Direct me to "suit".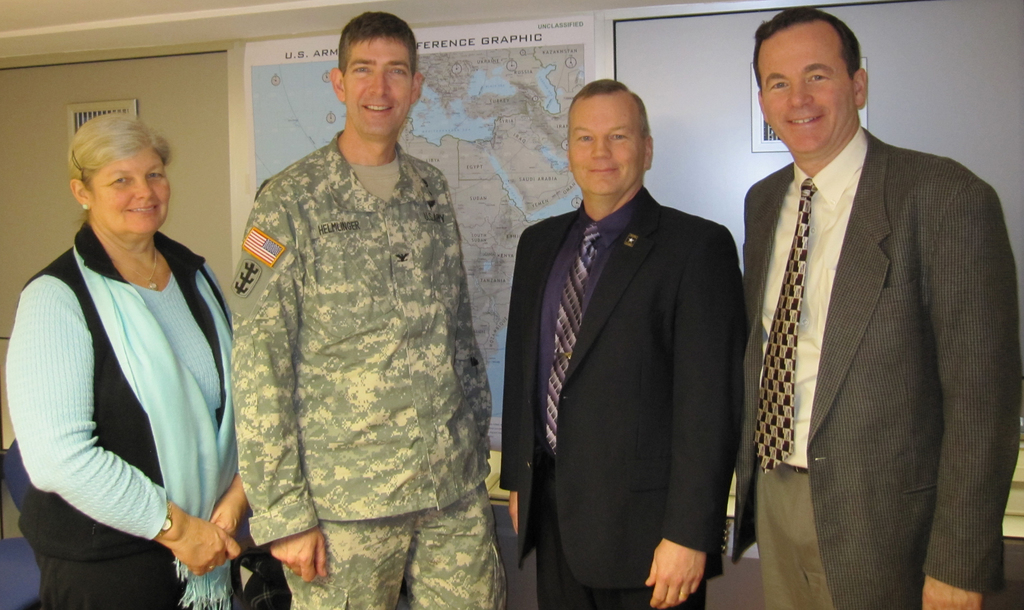
Direction: pyautogui.locateOnScreen(730, 126, 1023, 609).
